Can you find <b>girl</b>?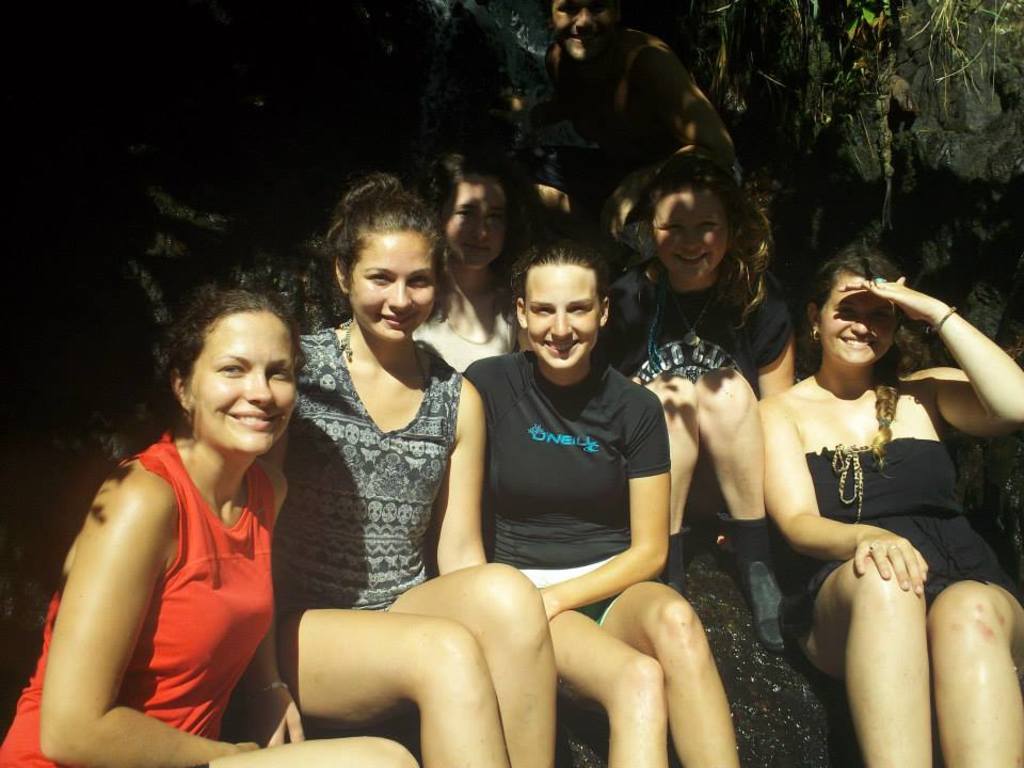
Yes, bounding box: l=761, t=236, r=1023, b=767.
